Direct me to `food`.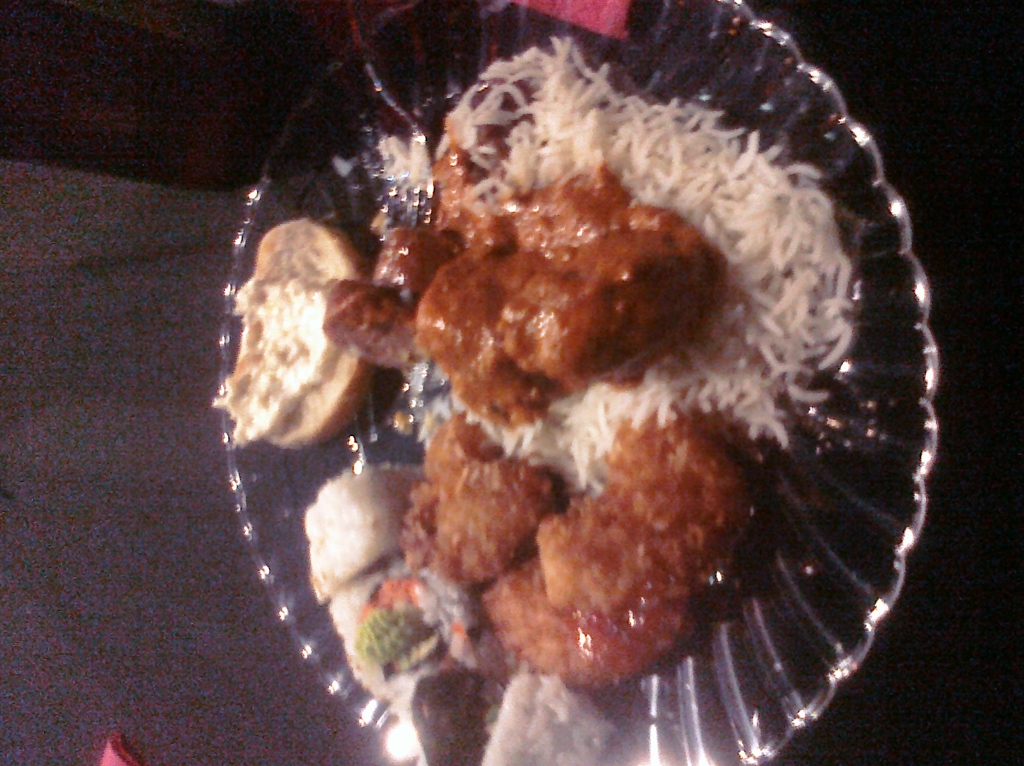
Direction: 373/227/443/282.
